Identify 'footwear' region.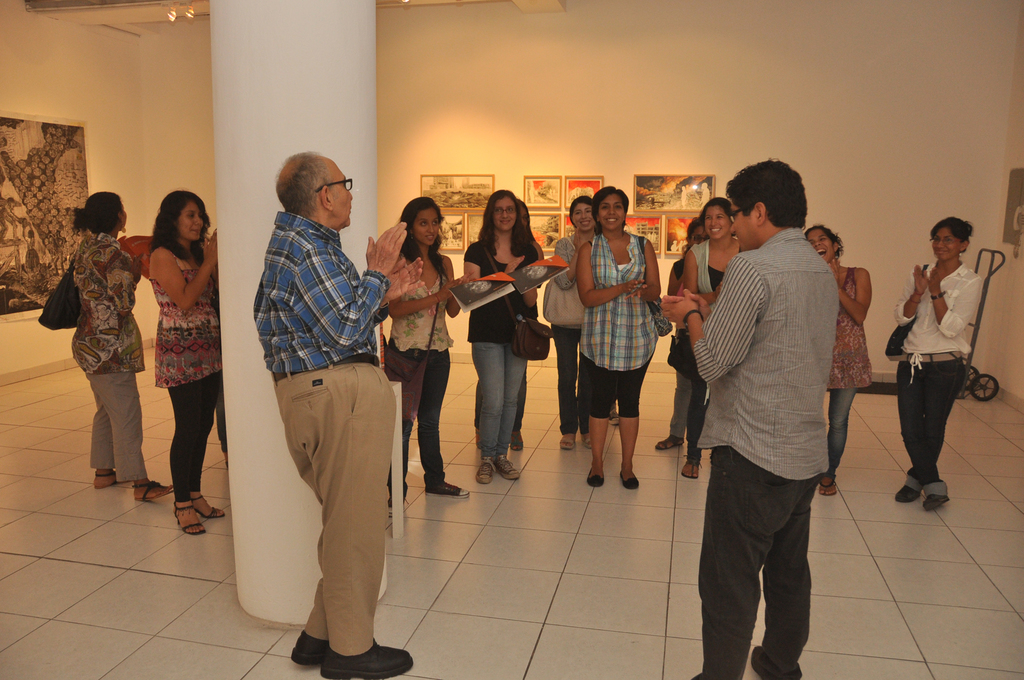
Region: bbox=(472, 460, 492, 487).
